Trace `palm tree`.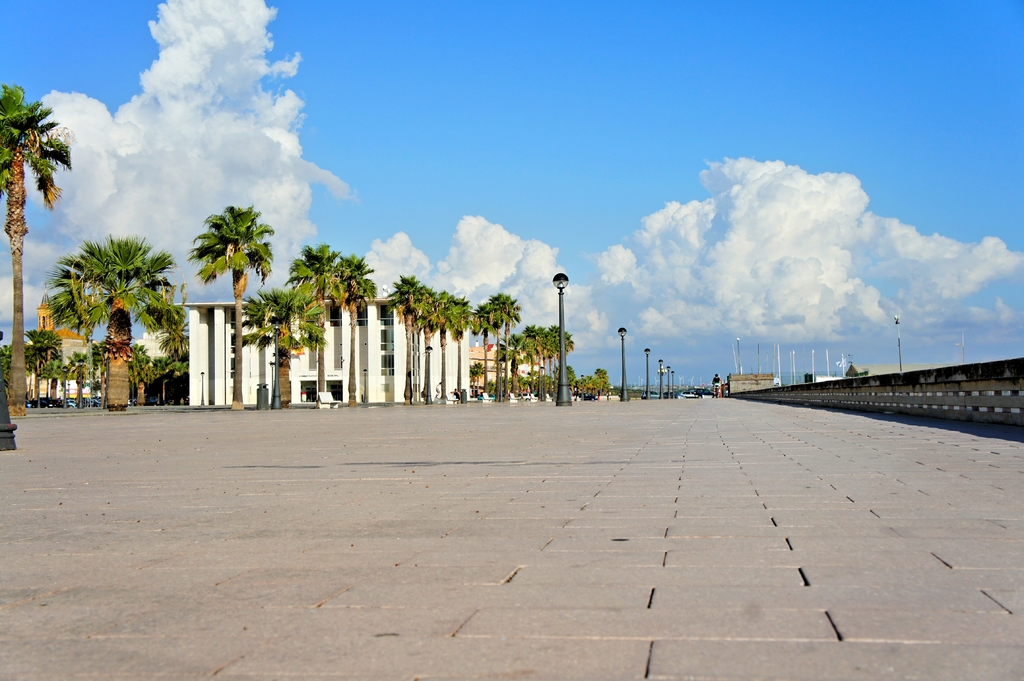
Traced to [509,330,539,399].
